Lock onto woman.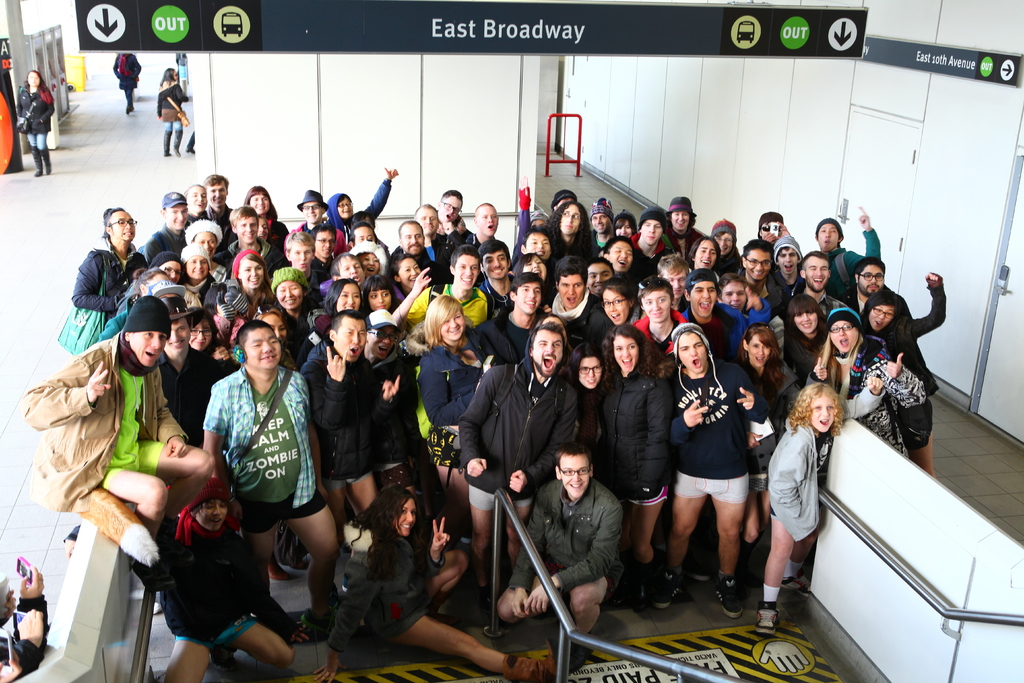
Locked: <box>156,68,188,157</box>.
